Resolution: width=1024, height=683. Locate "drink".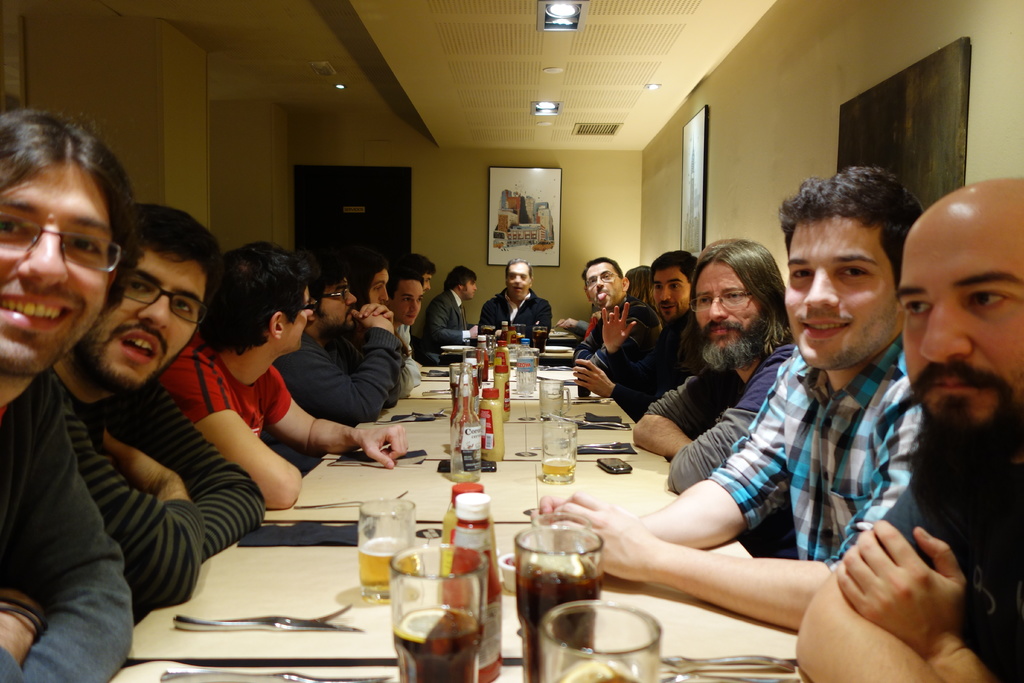
select_region(541, 465, 575, 478).
